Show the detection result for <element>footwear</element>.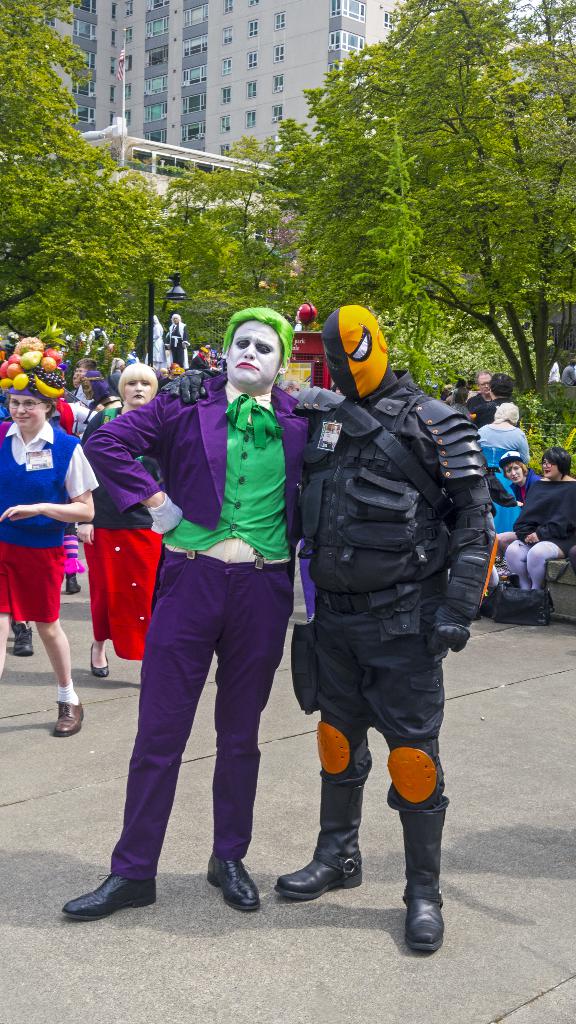
(x1=84, y1=637, x2=114, y2=686).
